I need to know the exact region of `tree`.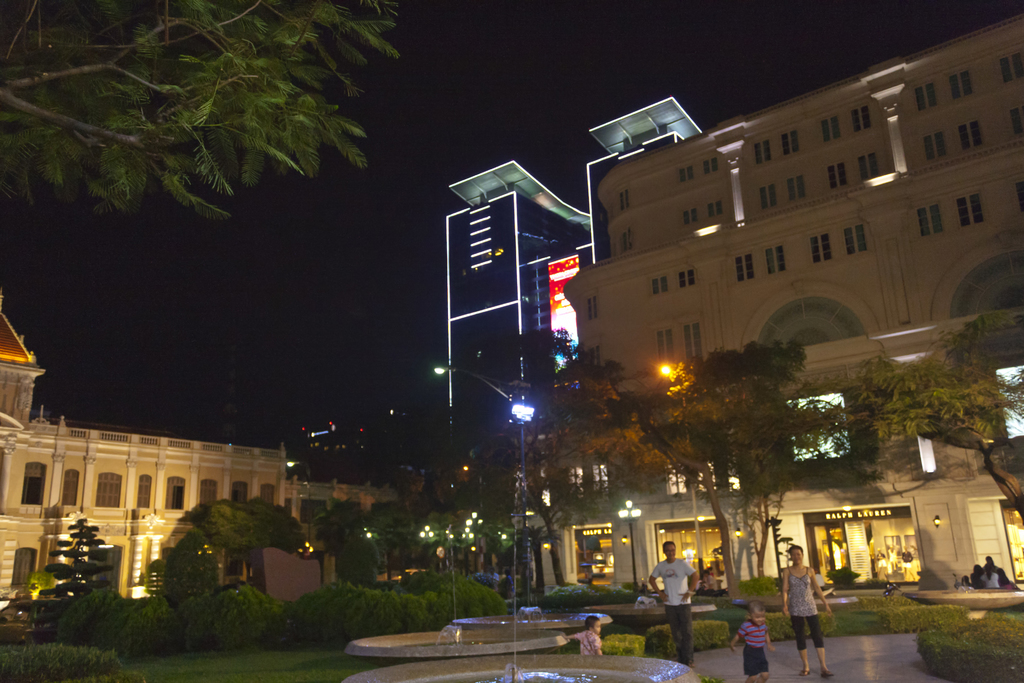
Region: x1=38 y1=520 x2=112 y2=592.
